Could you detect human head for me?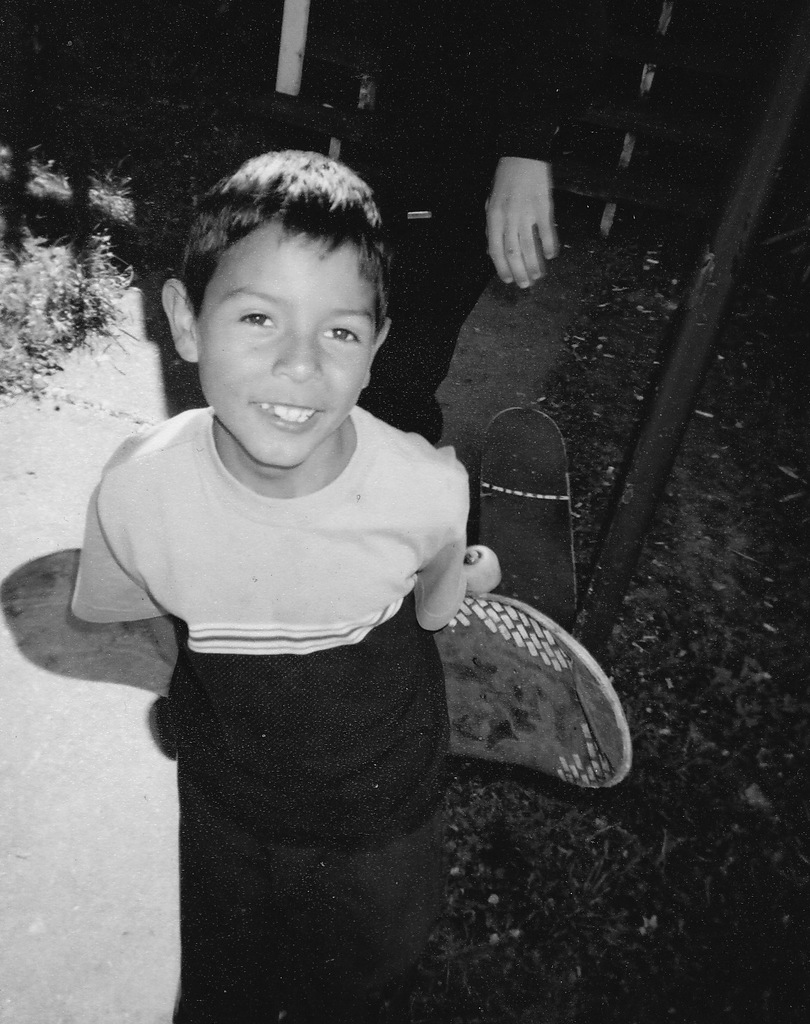
Detection result: [168,147,409,454].
